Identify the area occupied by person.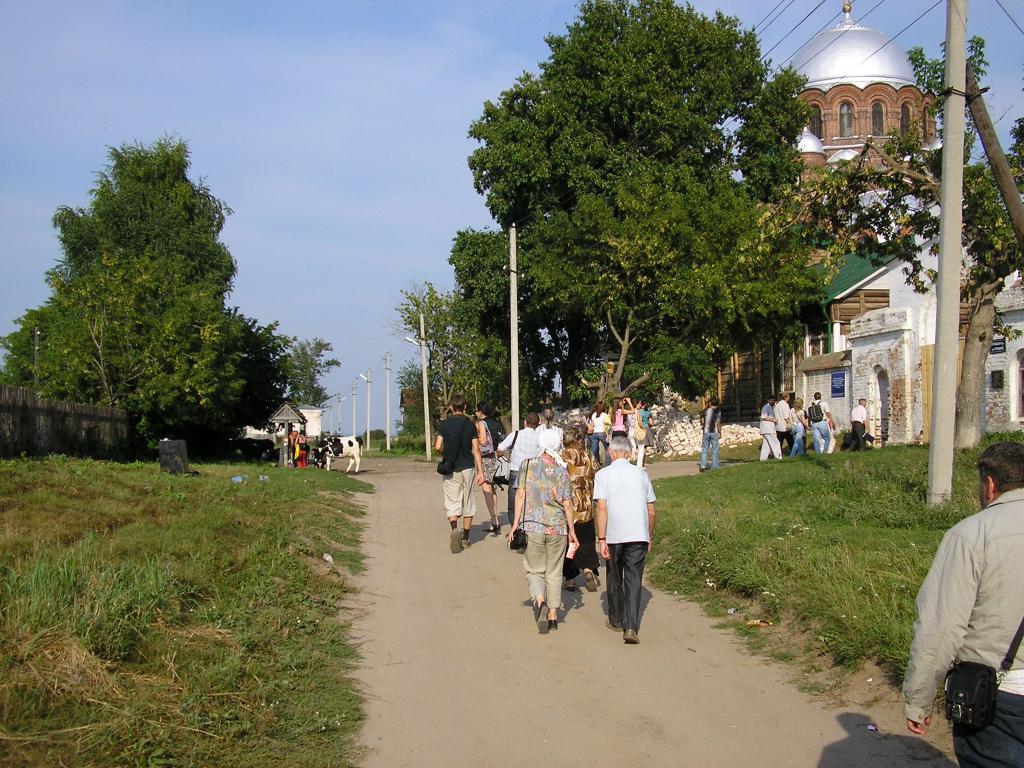
Area: 784/396/808/457.
